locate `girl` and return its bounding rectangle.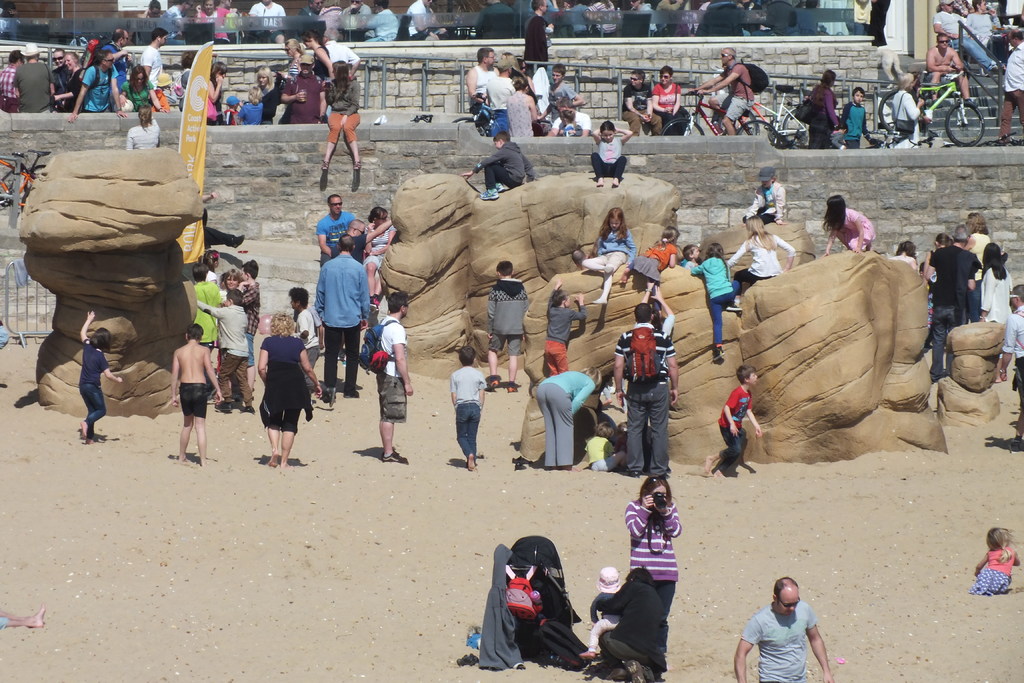
bbox=(237, 86, 264, 127).
